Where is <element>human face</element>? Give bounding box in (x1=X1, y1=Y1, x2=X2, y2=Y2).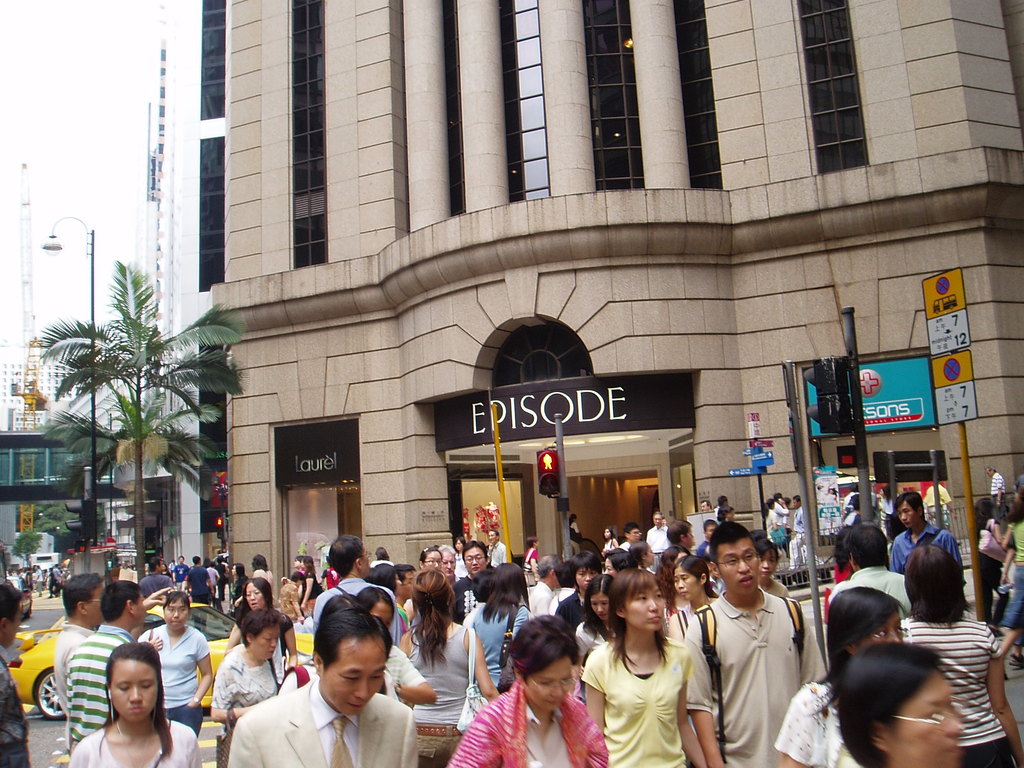
(x1=453, y1=537, x2=465, y2=553).
